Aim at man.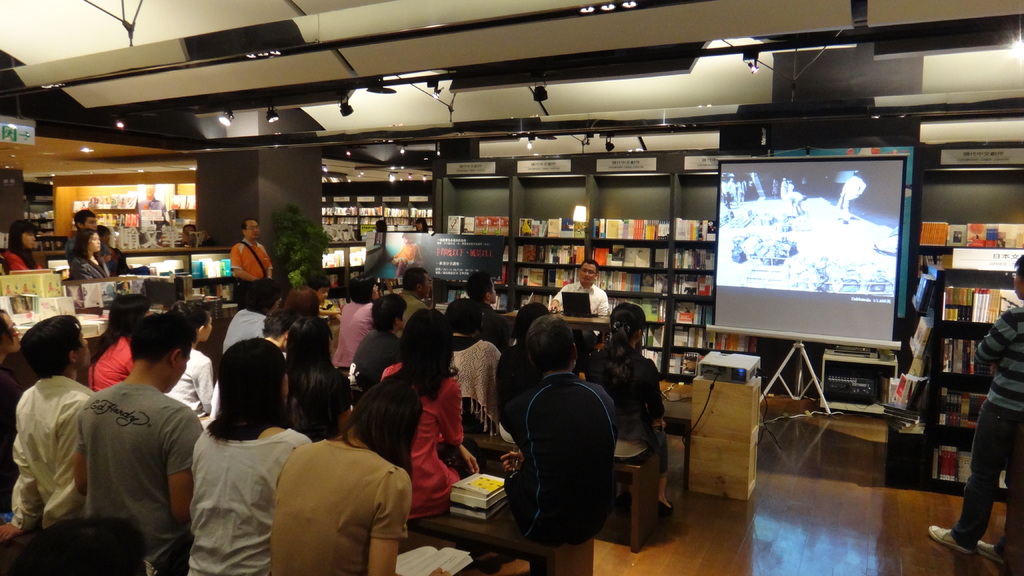
Aimed at 65,209,114,273.
